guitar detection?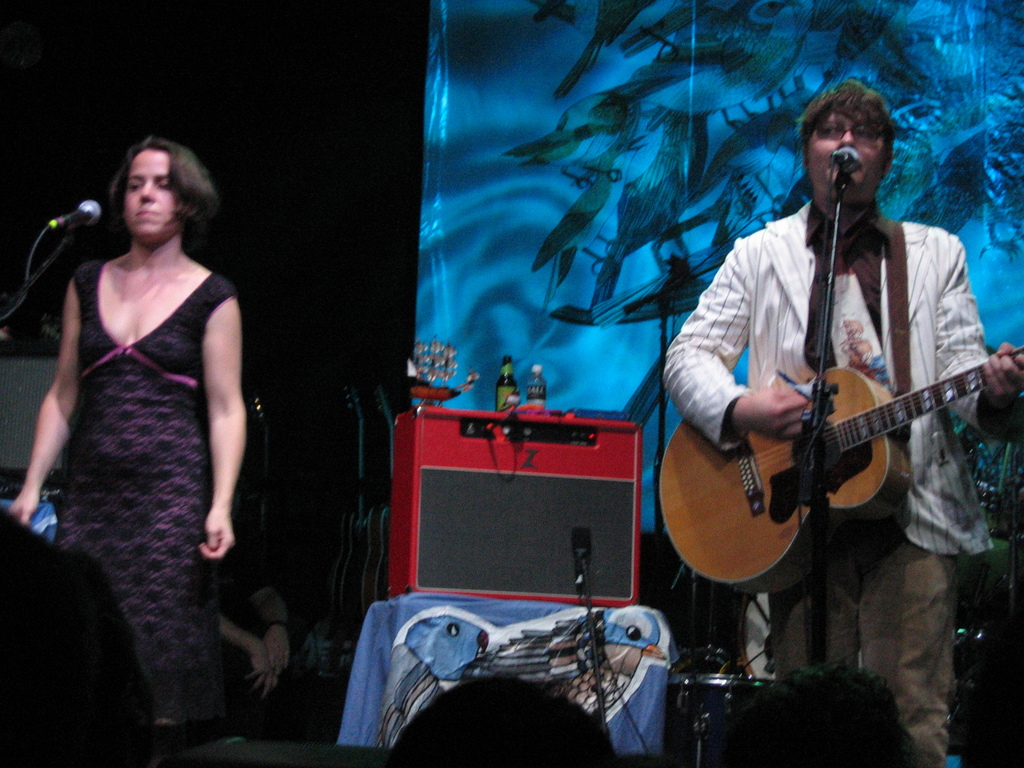
657, 344, 1023, 598
